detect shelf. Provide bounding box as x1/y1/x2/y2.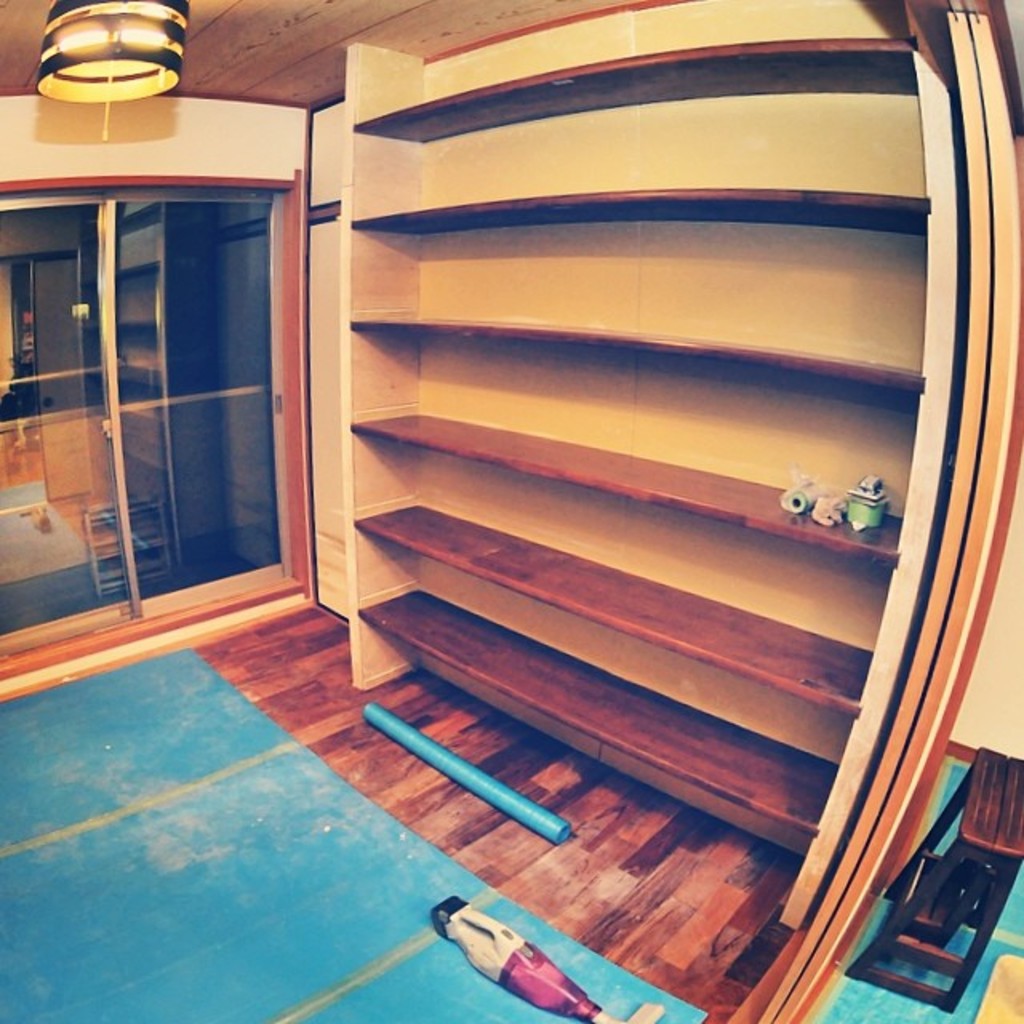
350/189/930/232.
